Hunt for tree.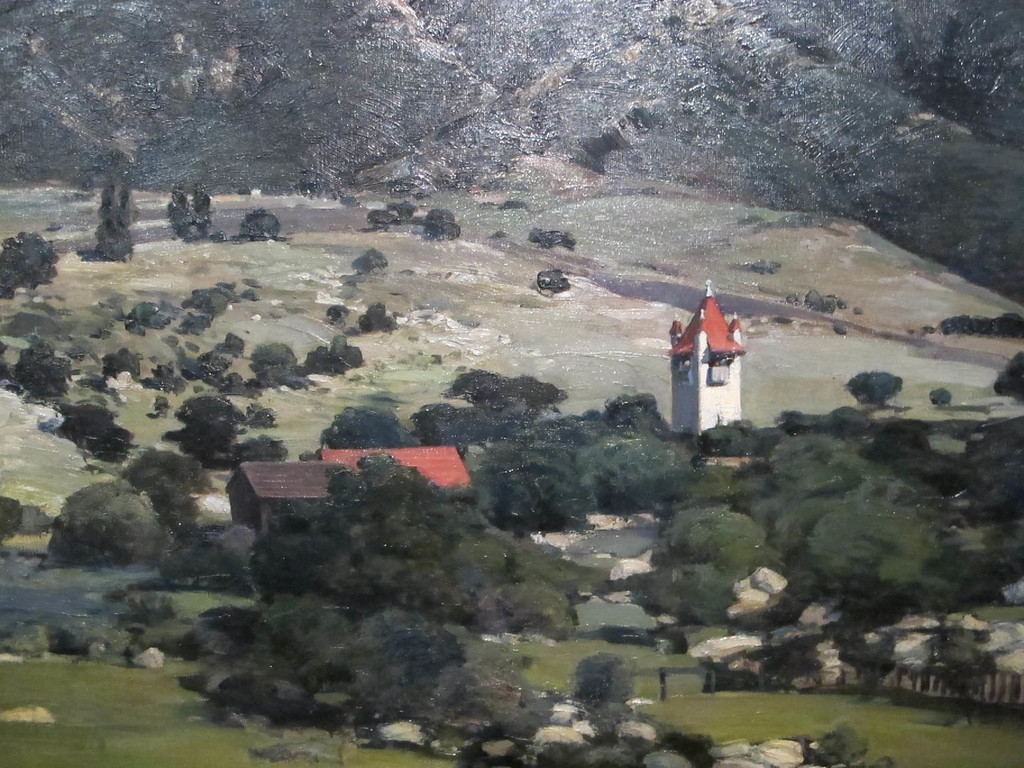
Hunted down at {"x1": 796, "y1": 476, "x2": 936, "y2": 600}.
